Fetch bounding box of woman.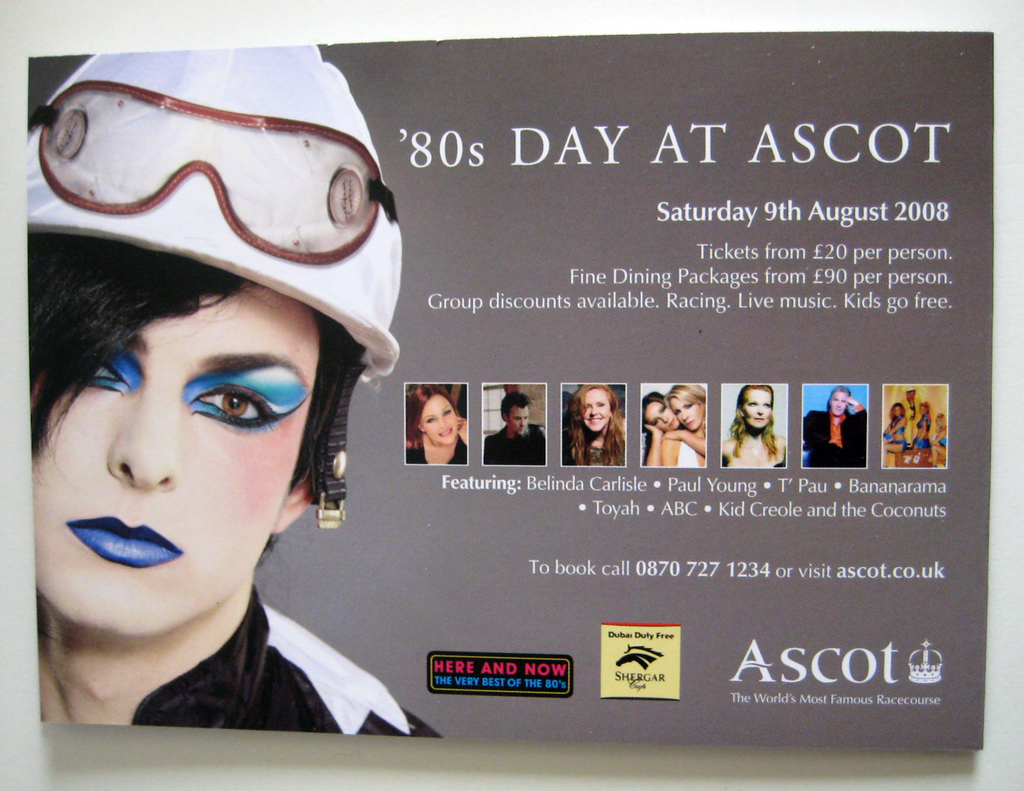
Bbox: (left=0, top=66, right=452, bottom=769).
